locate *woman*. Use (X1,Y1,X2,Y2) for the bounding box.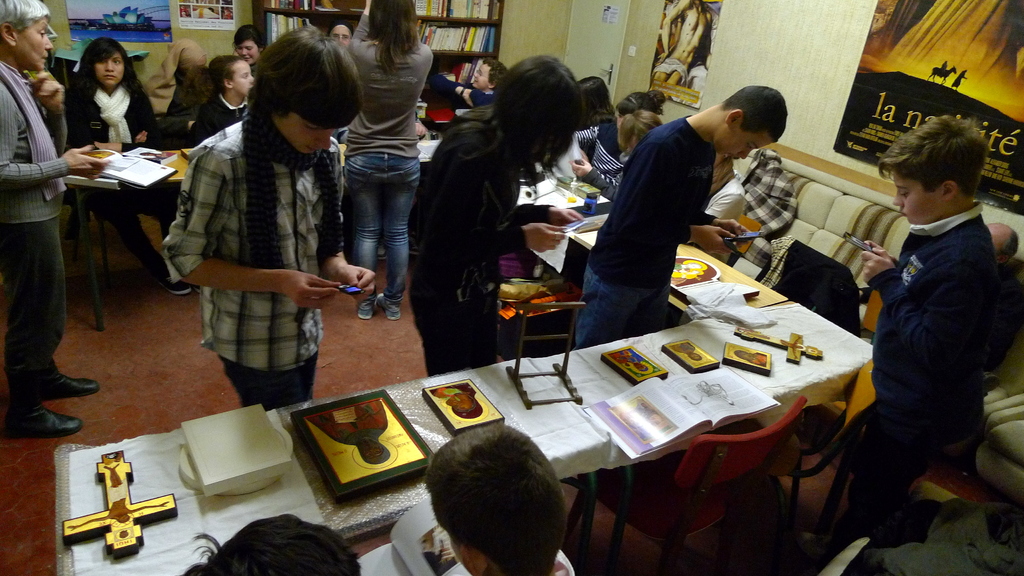
(59,36,180,298).
